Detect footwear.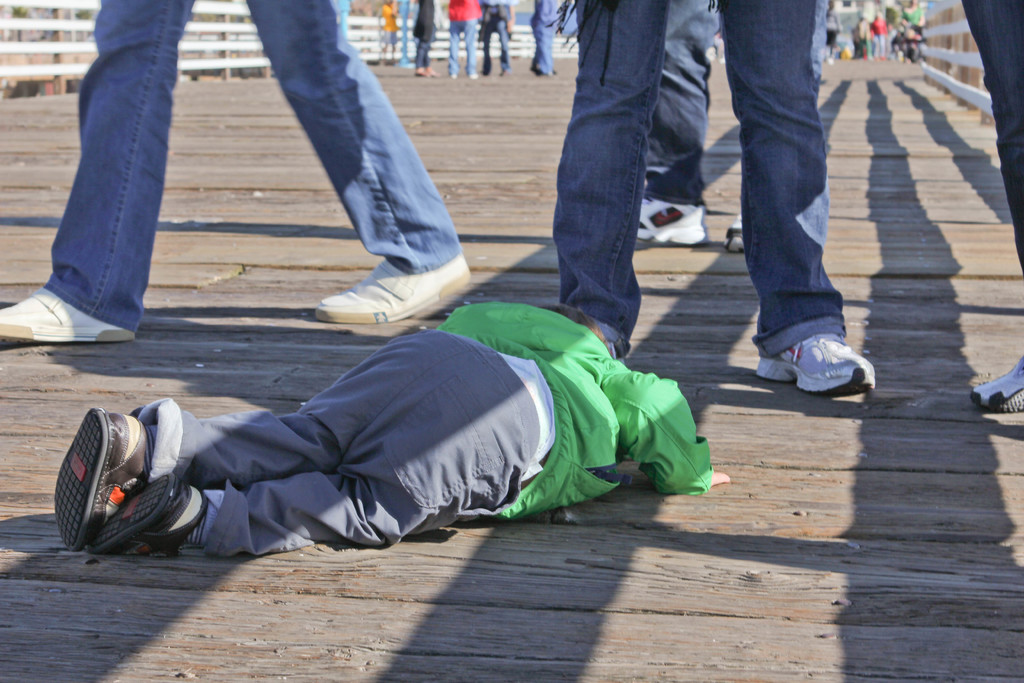
Detected at [left=444, top=71, right=463, bottom=81].
